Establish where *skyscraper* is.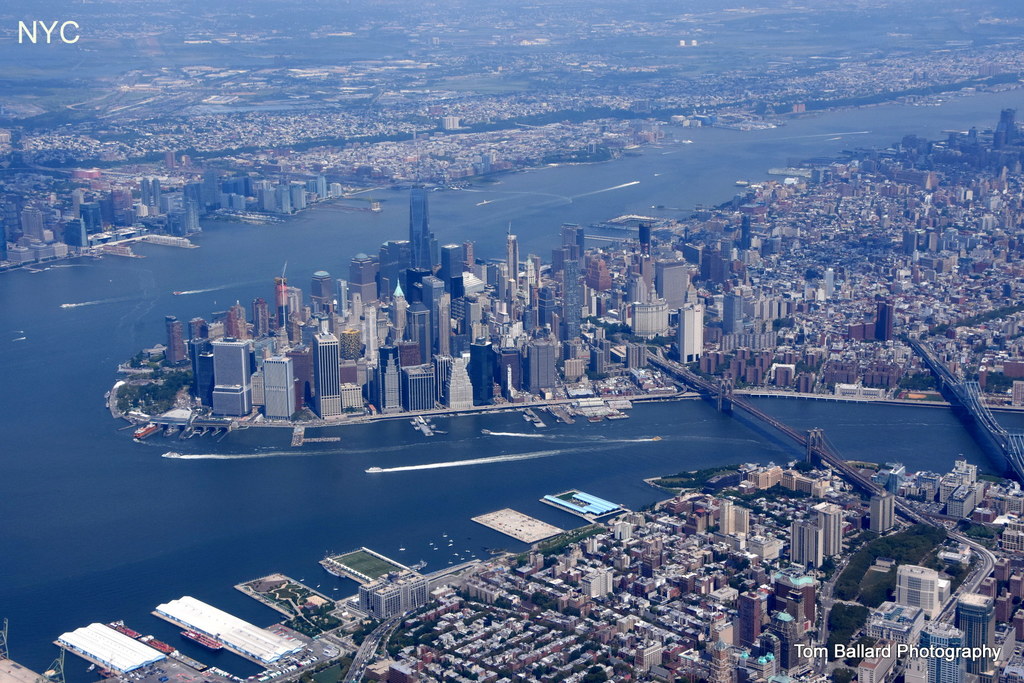
Established at 151/175/161/206.
